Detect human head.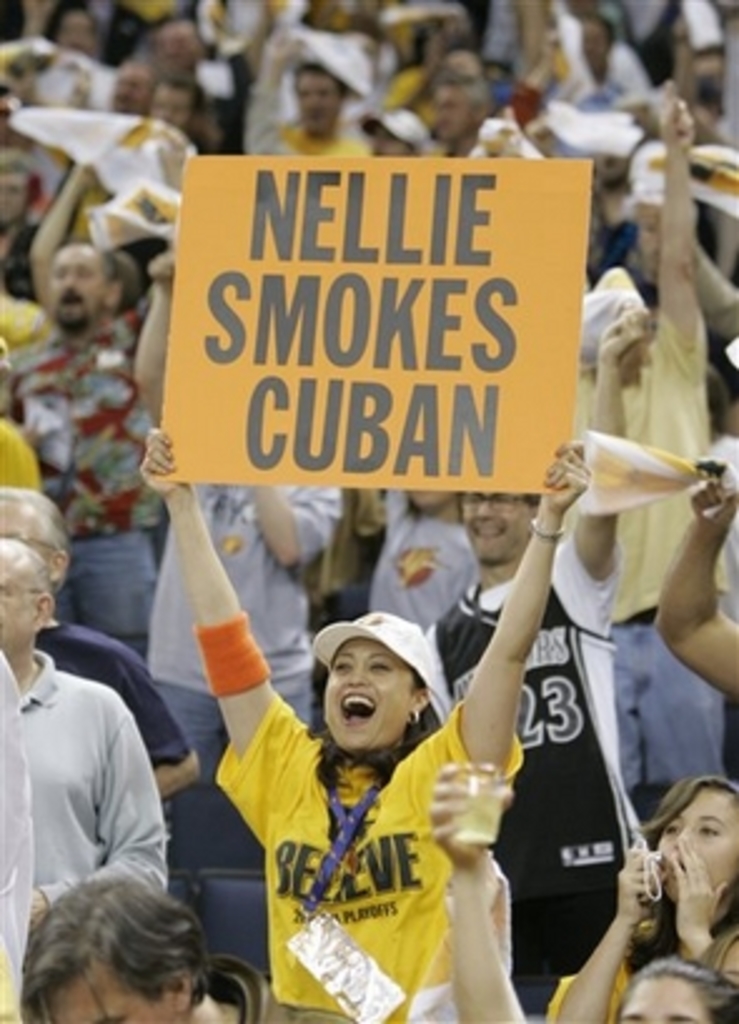
Detected at Rect(15, 871, 208, 1021).
